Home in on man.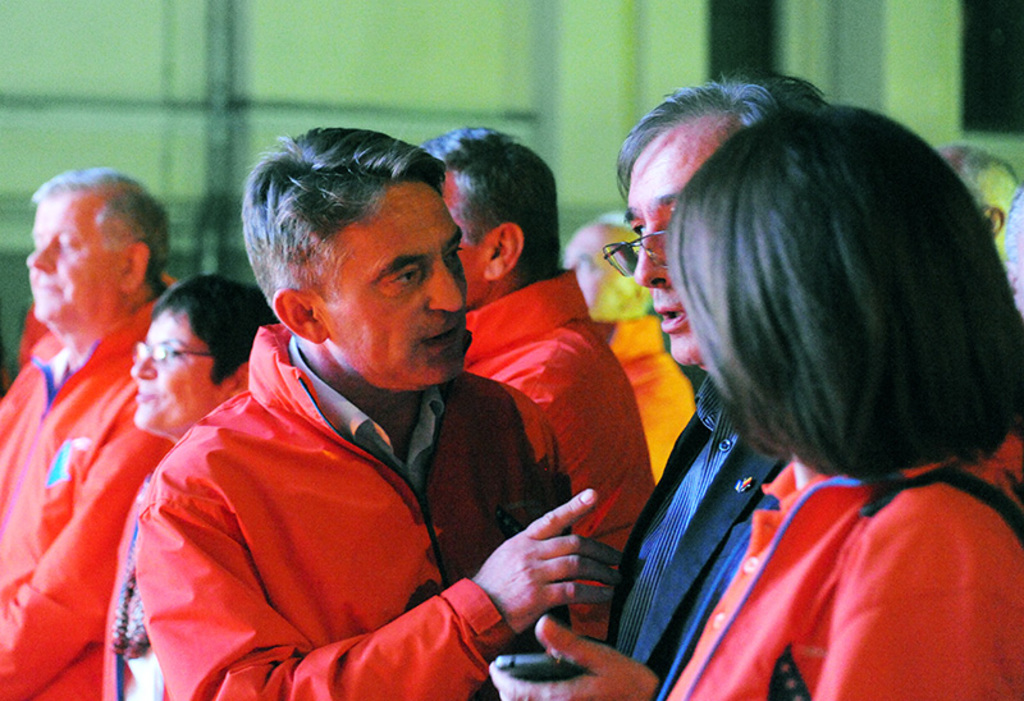
Homed in at box=[0, 168, 180, 700].
